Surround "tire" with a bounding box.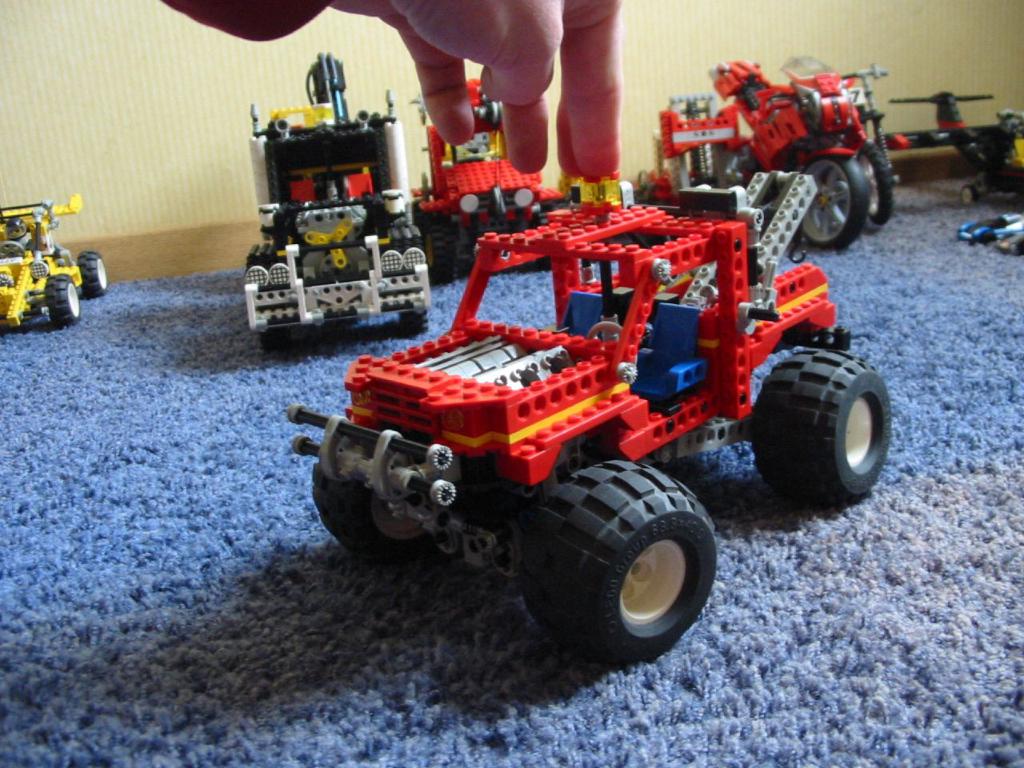
pyautogui.locateOnScreen(43, 272, 79, 324).
